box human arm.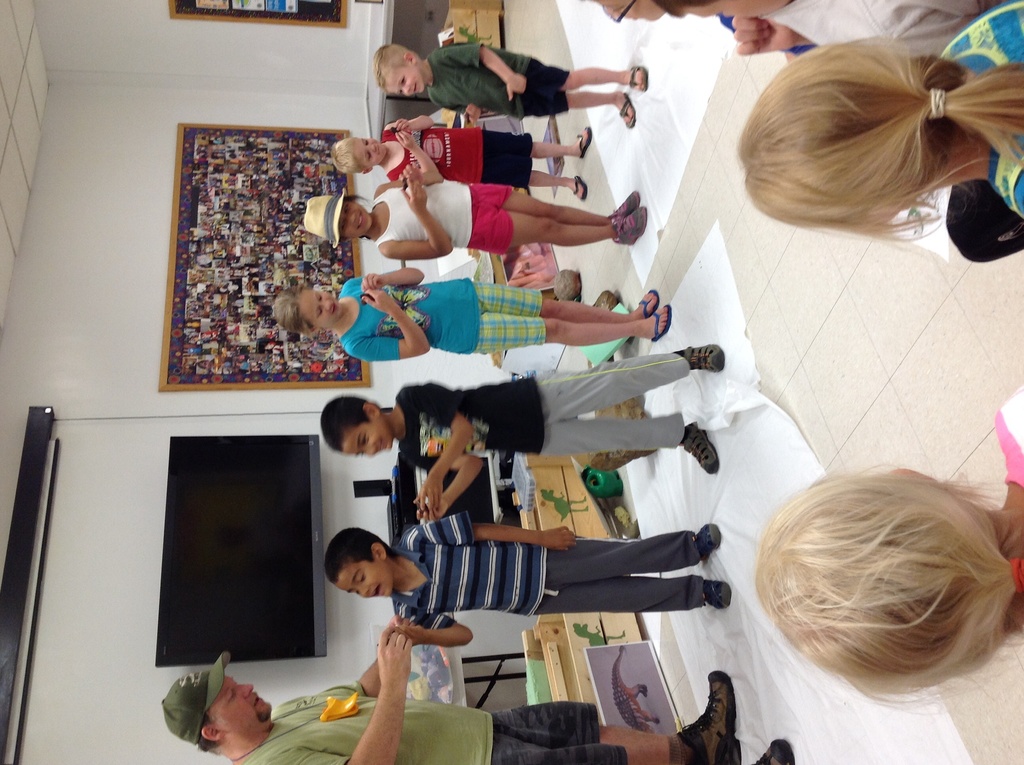
bbox(654, 9, 791, 68).
